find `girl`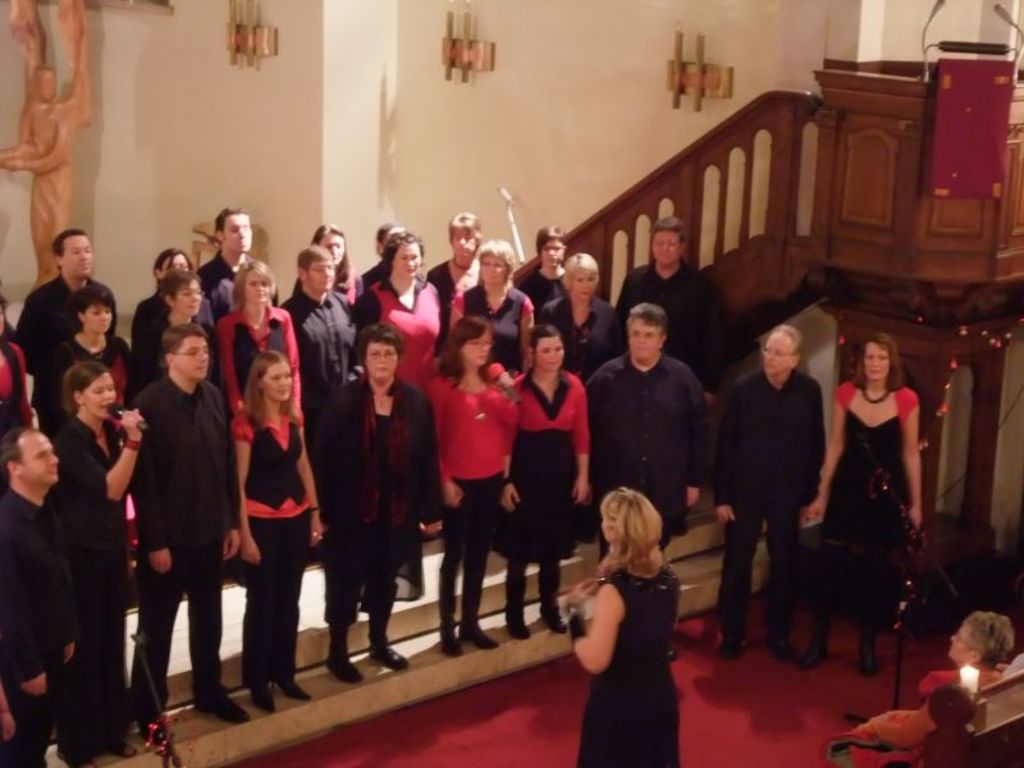
<box>801,330,925,676</box>
